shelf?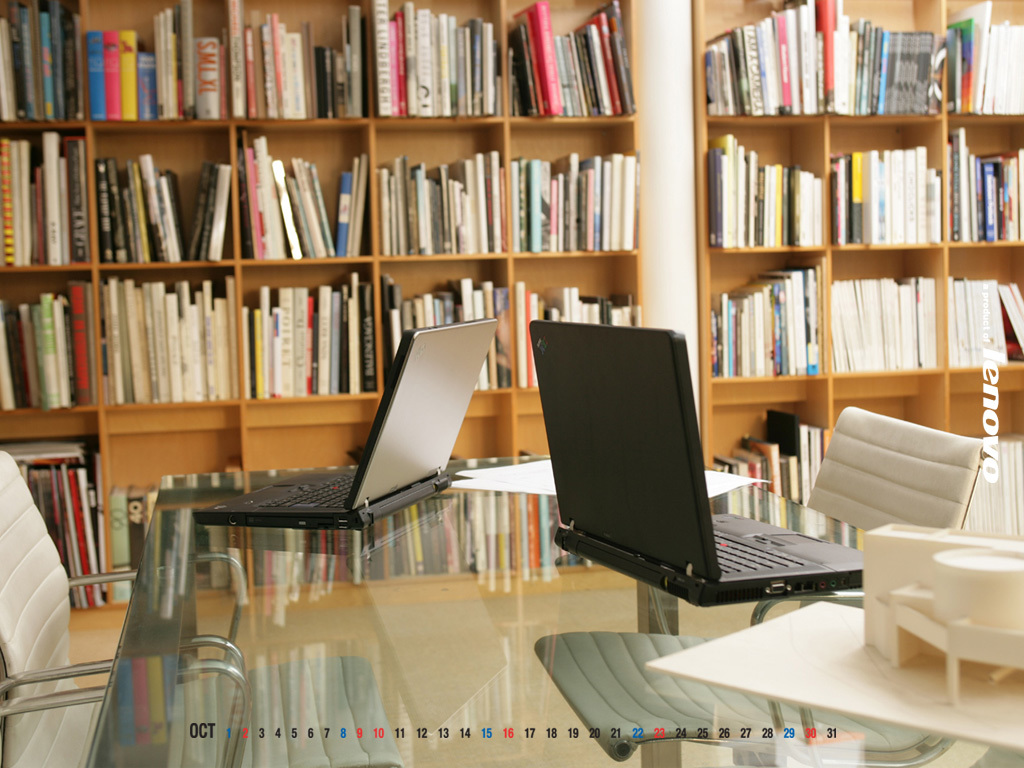
0/132/97/272
